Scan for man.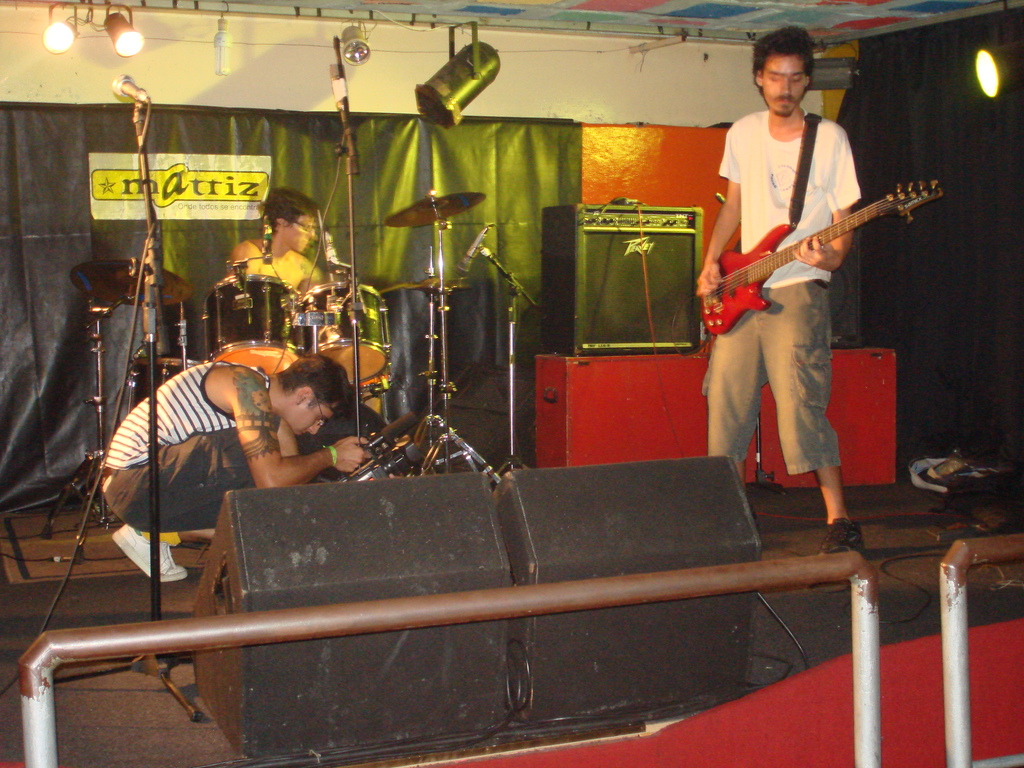
Scan result: 688,46,936,518.
